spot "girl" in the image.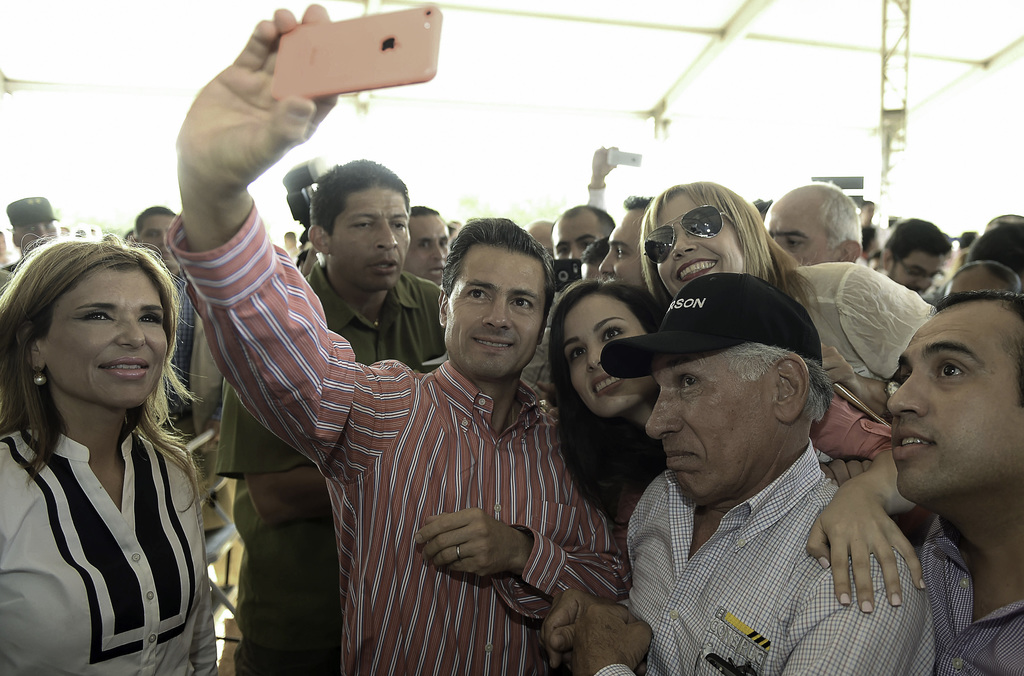
"girl" found at Rect(553, 274, 917, 611).
